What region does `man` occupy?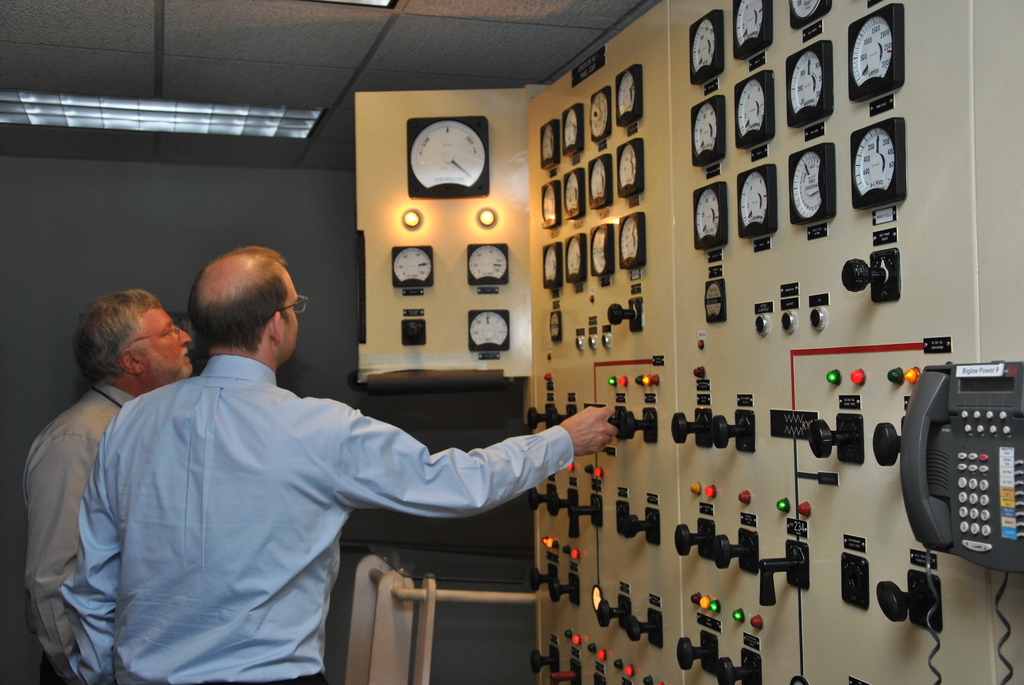
(19,287,198,684).
